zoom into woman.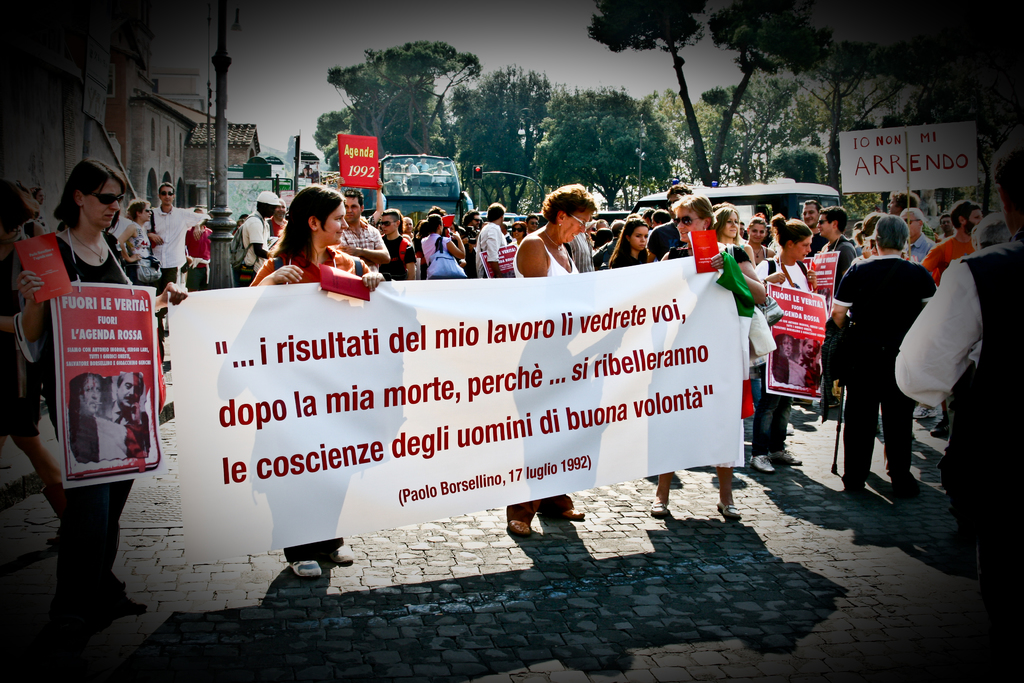
Zoom target: detection(419, 220, 472, 274).
